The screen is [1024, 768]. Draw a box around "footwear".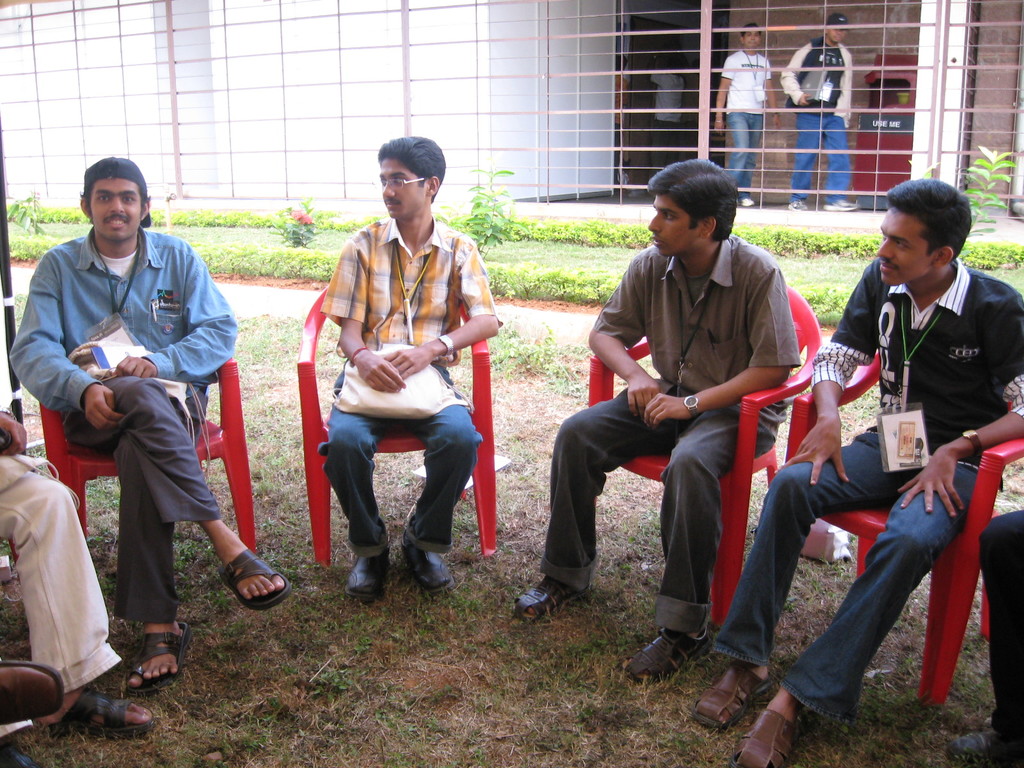
{"left": 634, "top": 618, "right": 712, "bottom": 705}.
